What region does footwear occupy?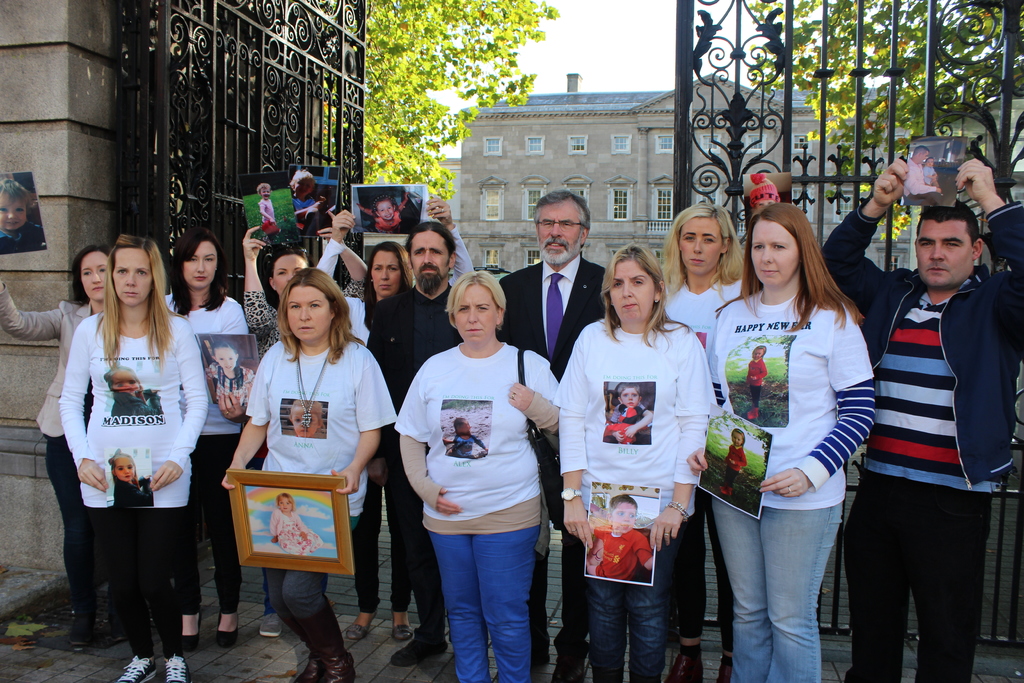
crop(114, 654, 156, 682).
